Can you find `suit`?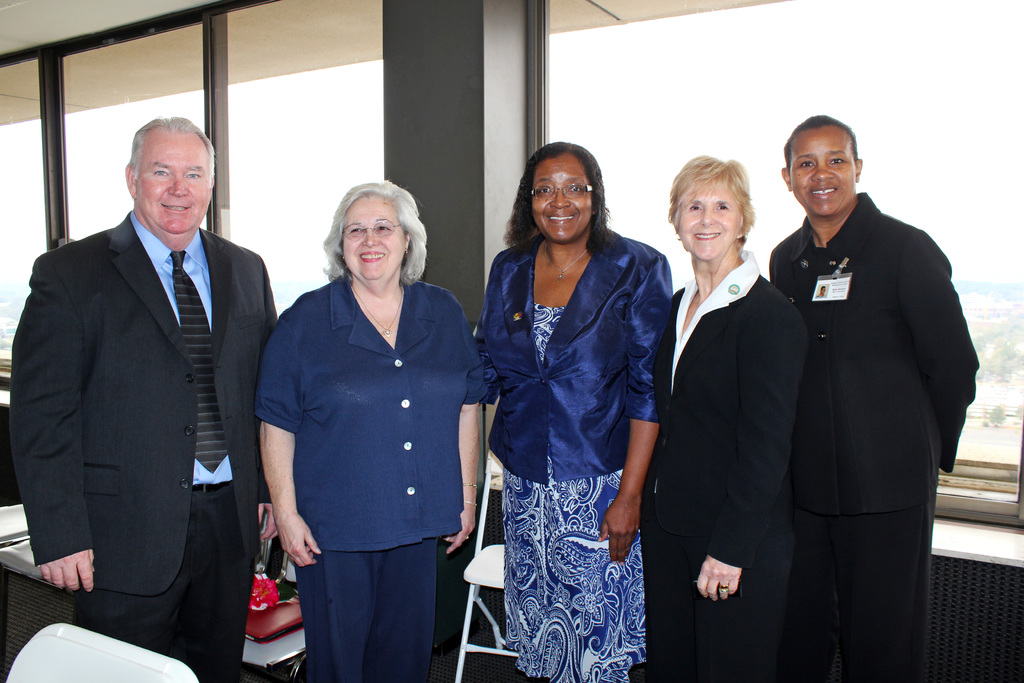
Yes, bounding box: l=31, t=101, r=284, b=657.
